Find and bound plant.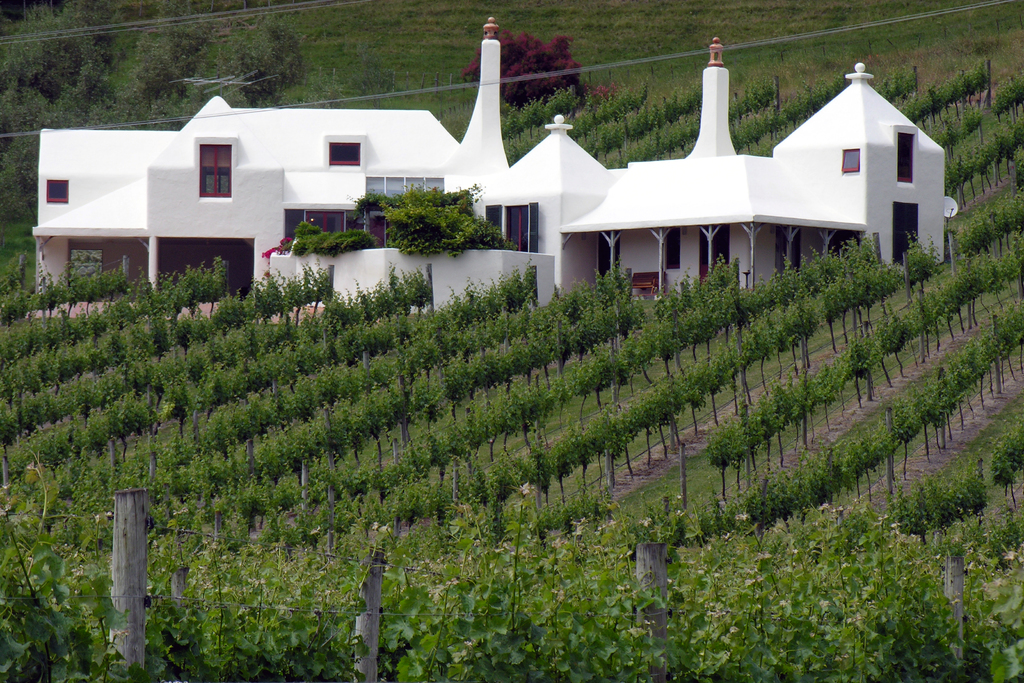
Bound: <bbox>350, 179, 521, 256</bbox>.
